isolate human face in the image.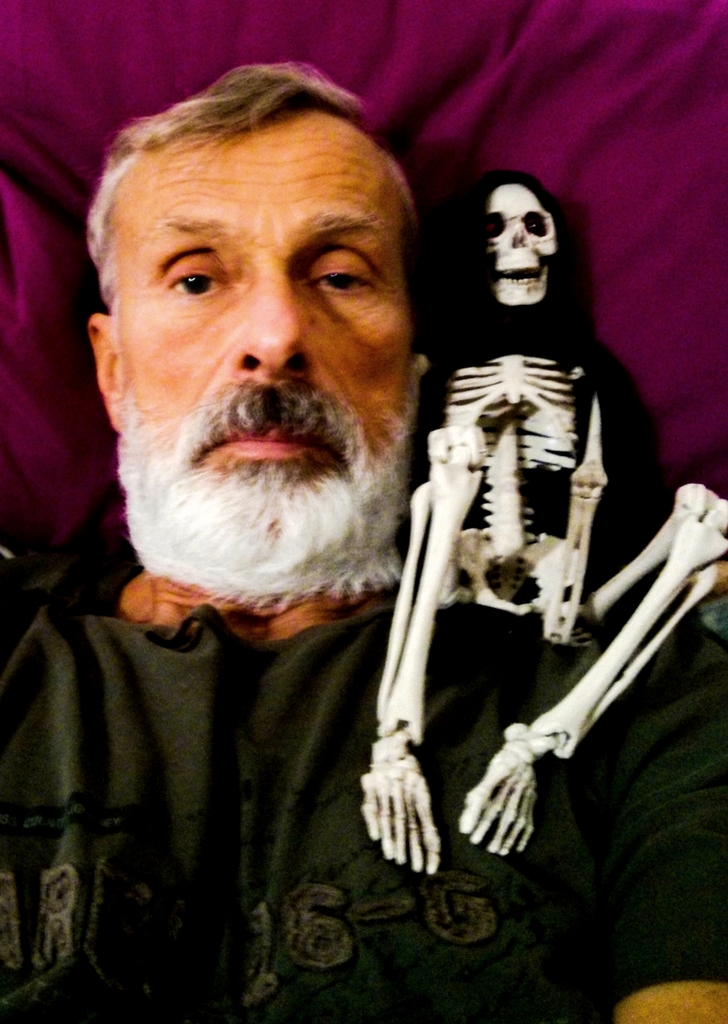
Isolated region: {"x1": 105, "y1": 100, "x2": 411, "y2": 580}.
